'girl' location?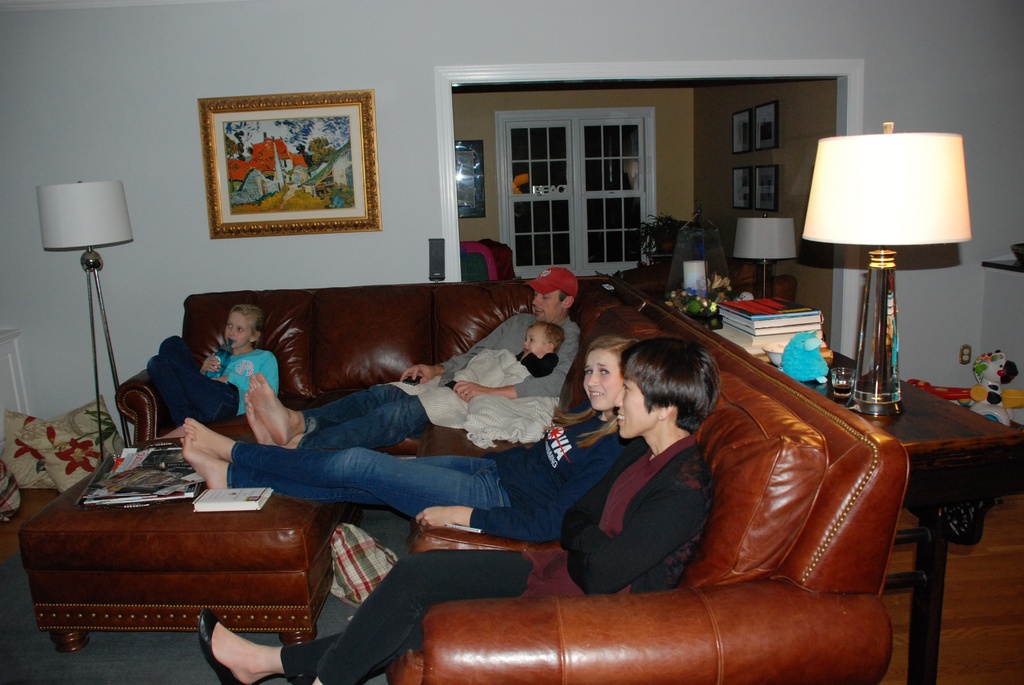
box(195, 336, 719, 684)
